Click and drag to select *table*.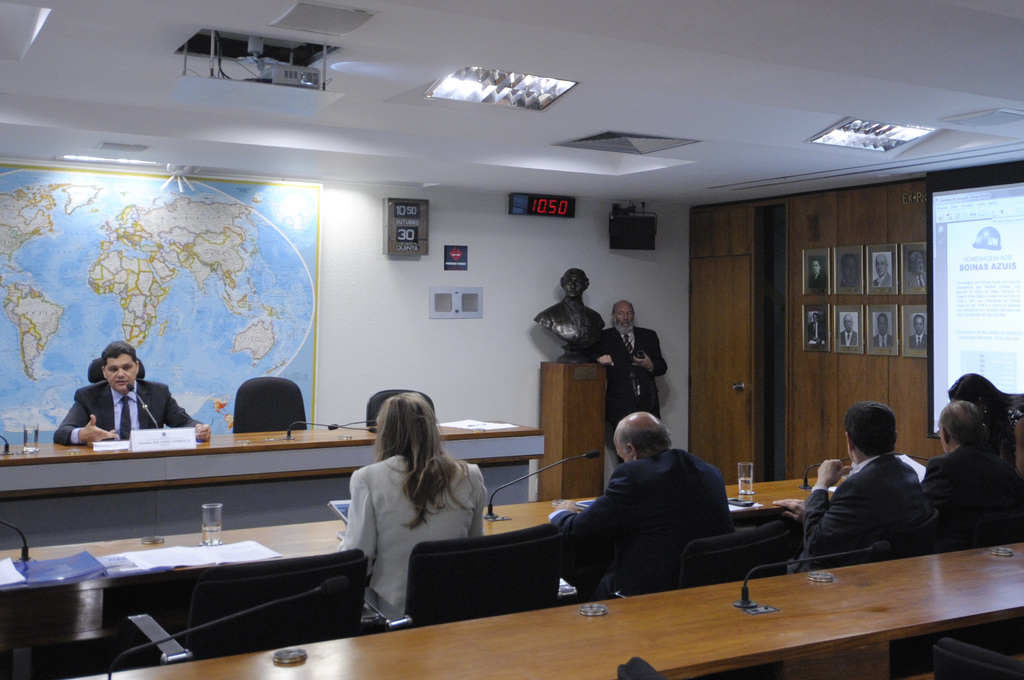
Selection: <bbox>0, 451, 847, 670</bbox>.
